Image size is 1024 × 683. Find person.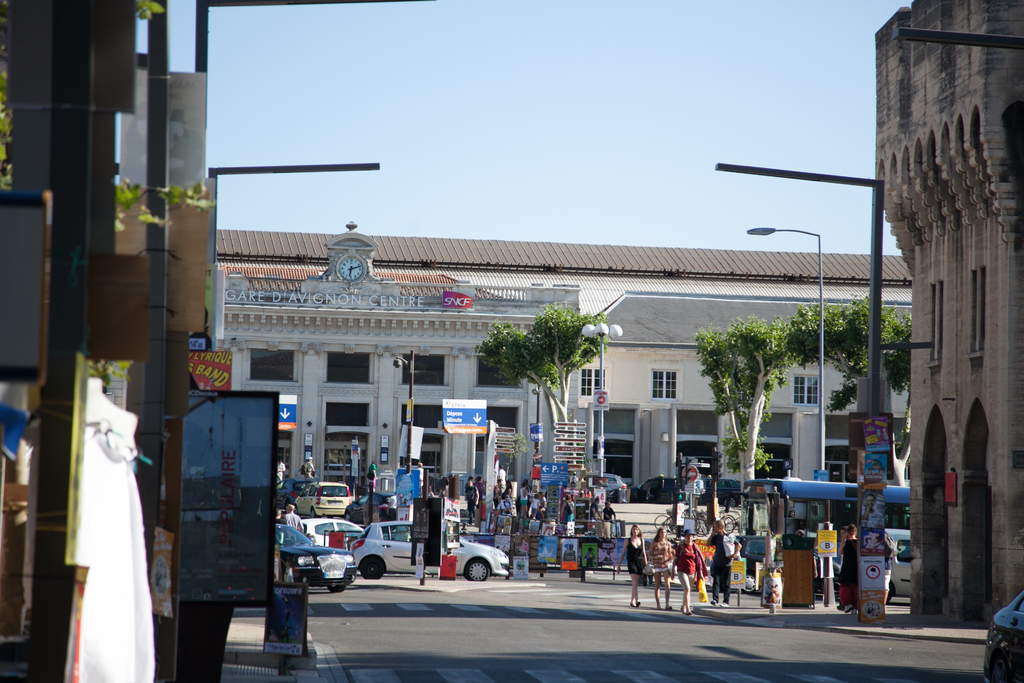
(276, 458, 286, 483).
